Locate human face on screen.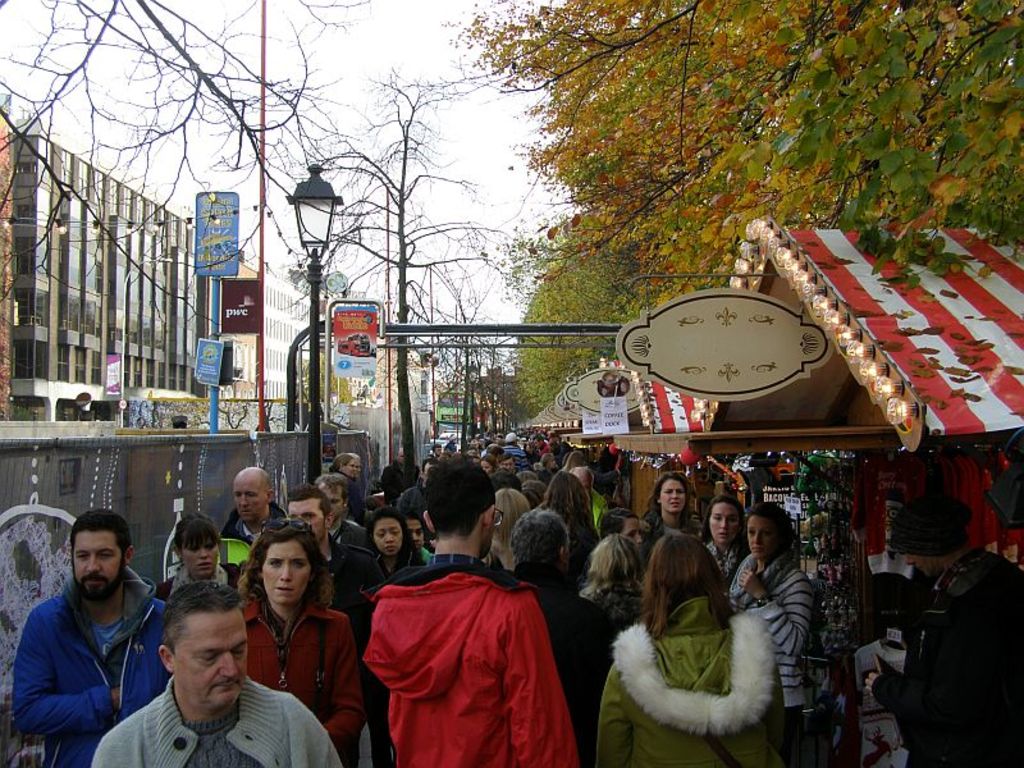
On screen at Rect(378, 520, 403, 549).
